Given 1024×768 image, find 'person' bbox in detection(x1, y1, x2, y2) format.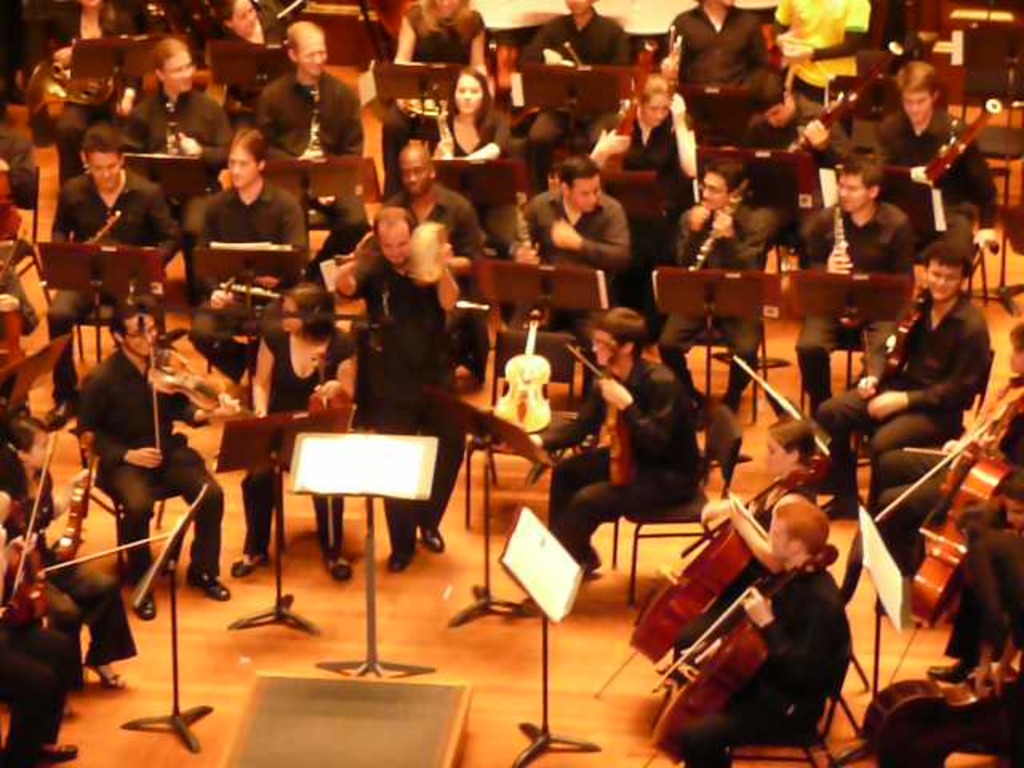
detection(869, 58, 1003, 234).
